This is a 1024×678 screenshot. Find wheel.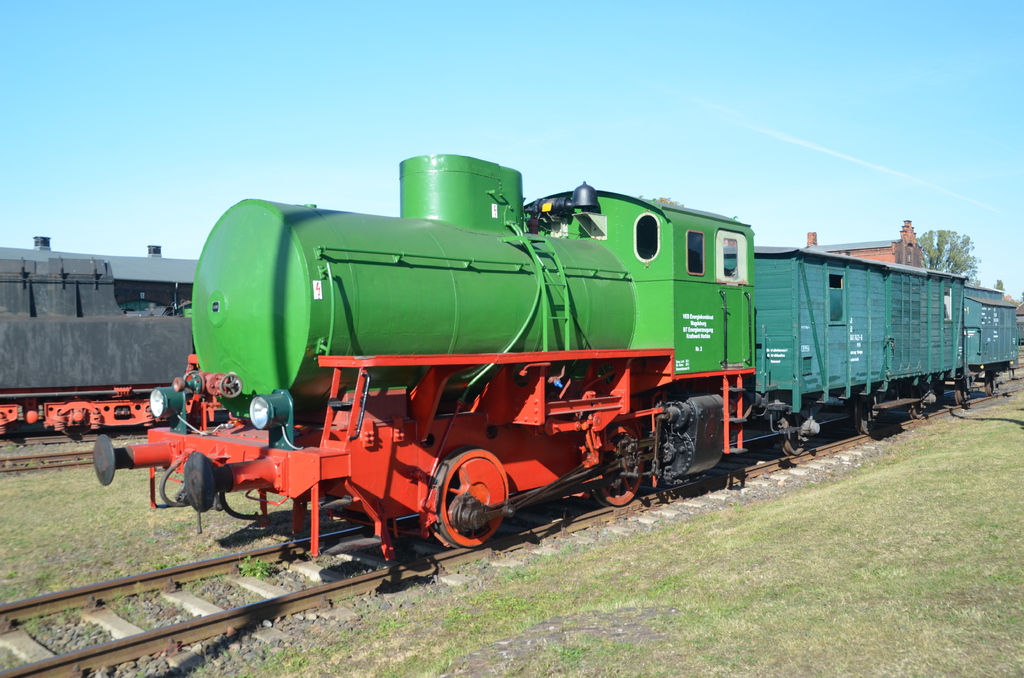
Bounding box: [426,460,493,549].
